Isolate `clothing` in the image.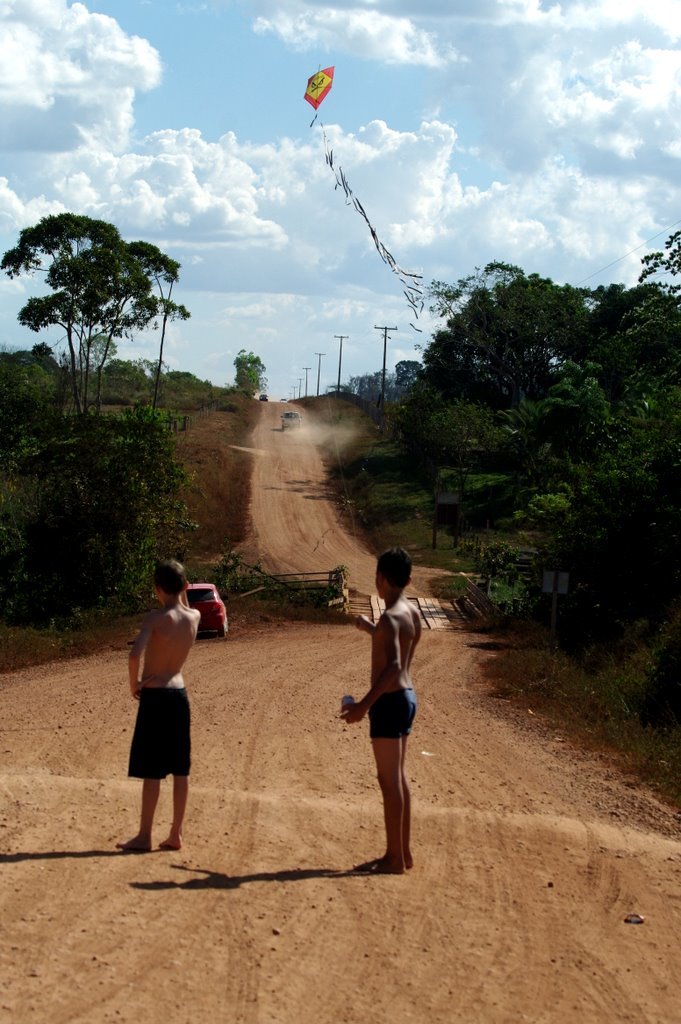
Isolated region: 128:686:191:772.
